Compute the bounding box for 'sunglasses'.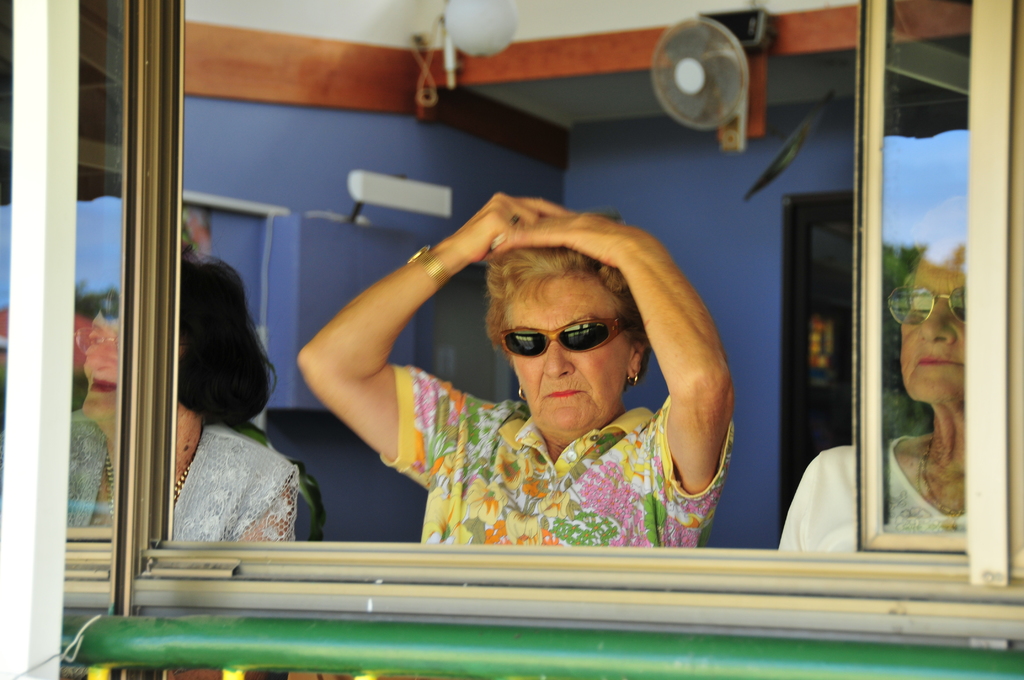
885, 285, 973, 327.
